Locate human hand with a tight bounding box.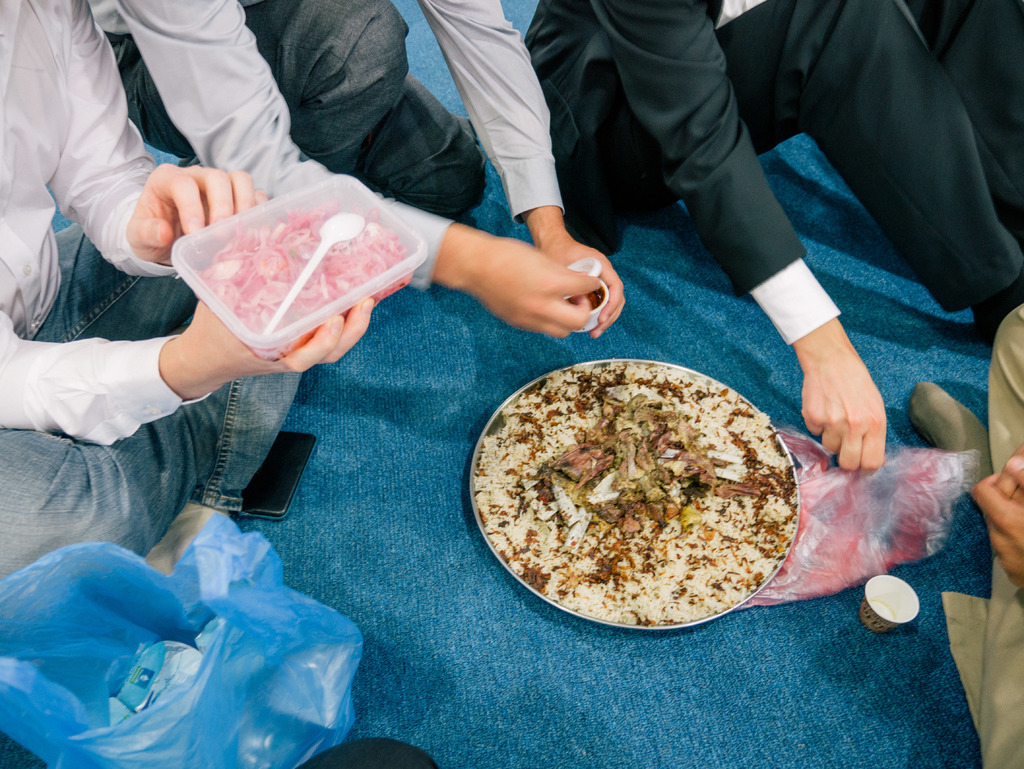
BBox(187, 295, 378, 379).
